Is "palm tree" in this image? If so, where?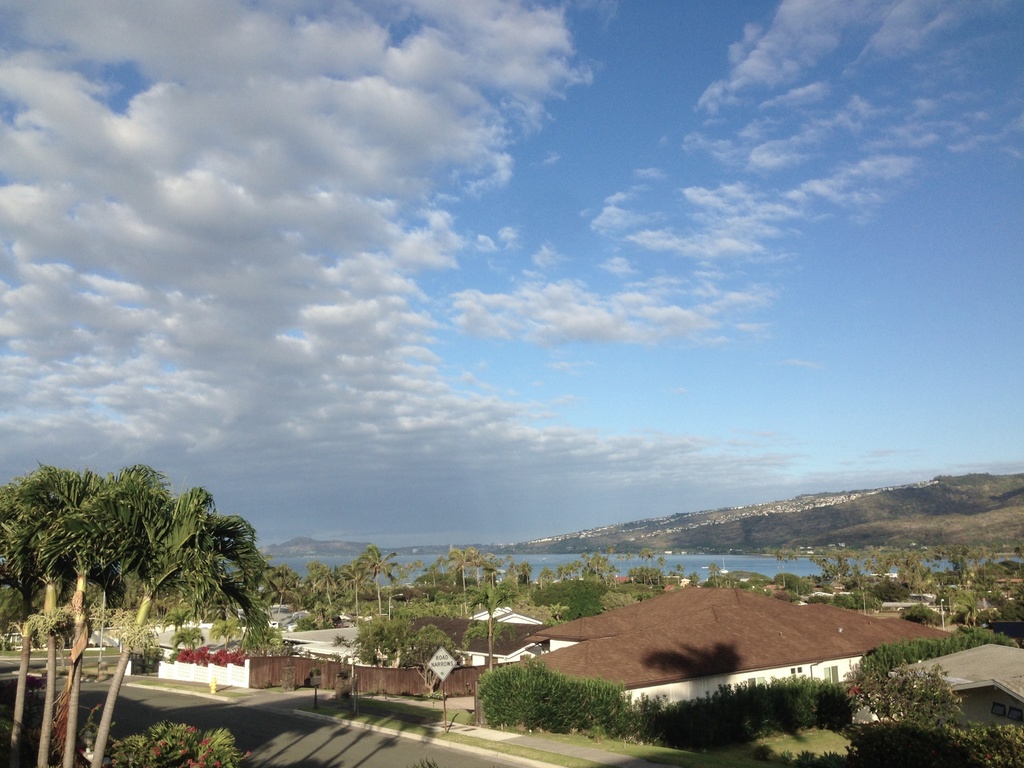
Yes, at {"left": 308, "top": 544, "right": 392, "bottom": 621}.
